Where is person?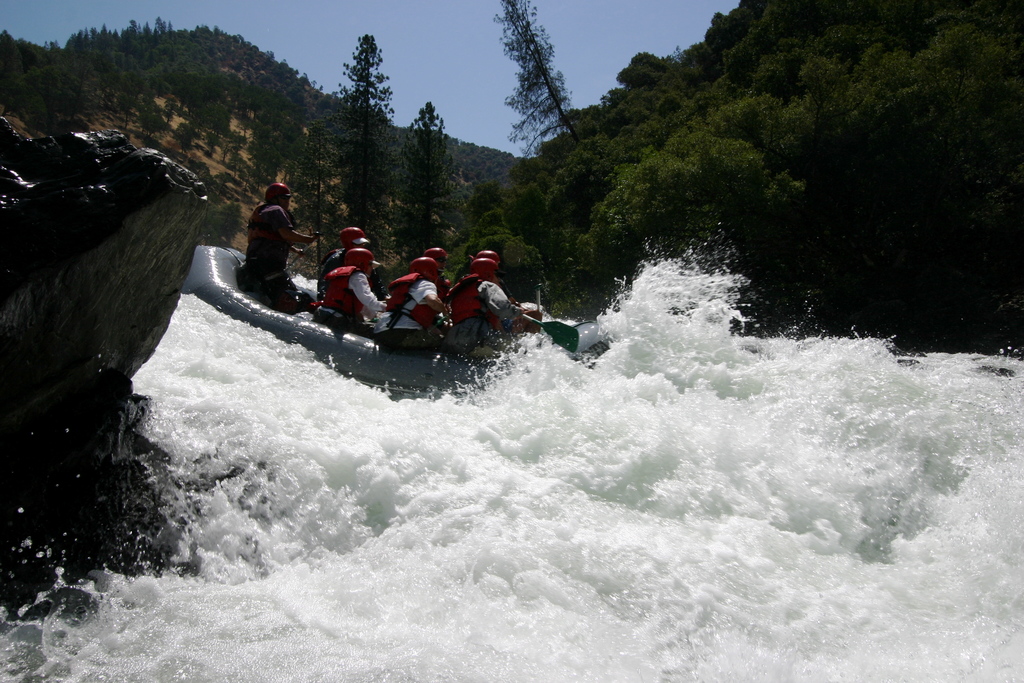
rect(317, 227, 390, 301).
